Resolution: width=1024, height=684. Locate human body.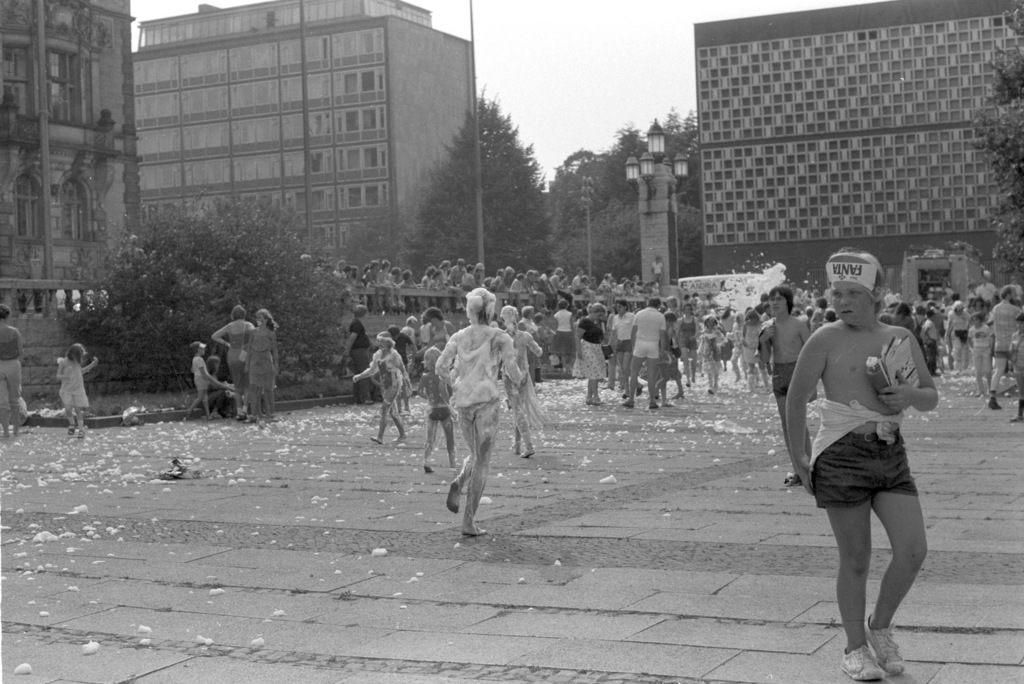
[x1=575, y1=304, x2=606, y2=409].
